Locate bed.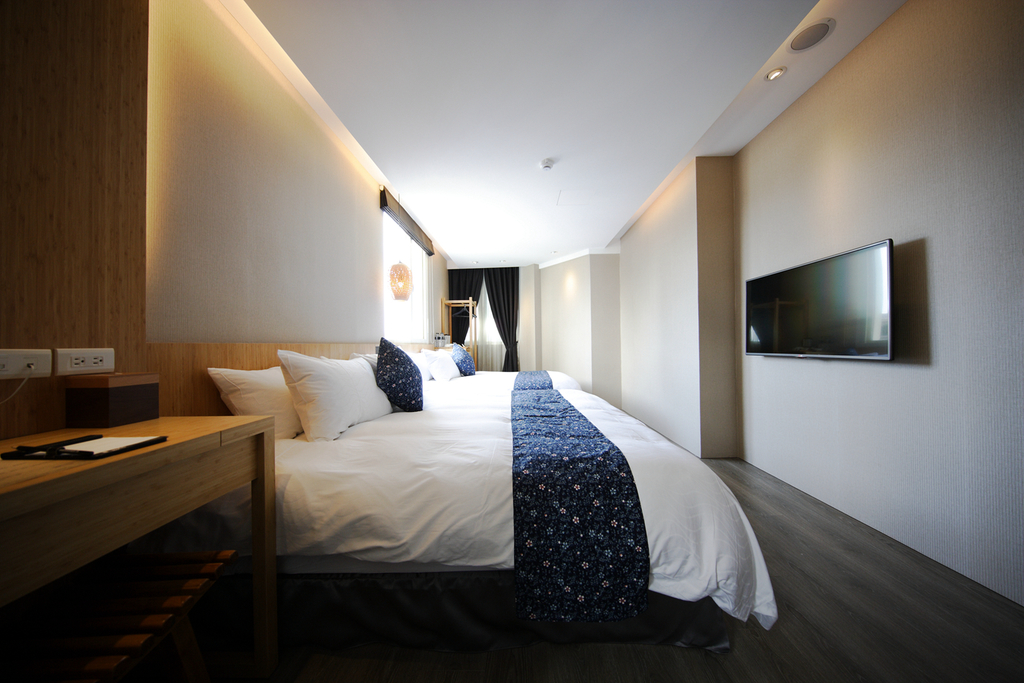
Bounding box: detection(127, 323, 748, 661).
